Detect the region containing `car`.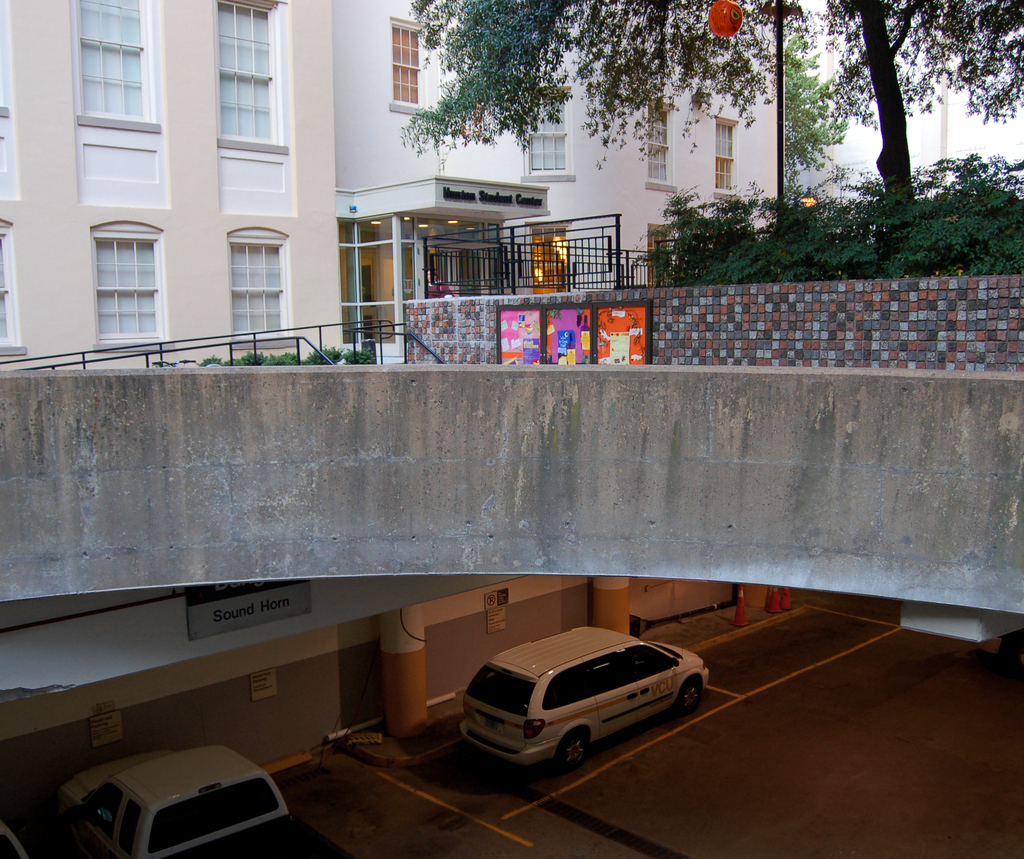
rect(460, 625, 703, 761).
